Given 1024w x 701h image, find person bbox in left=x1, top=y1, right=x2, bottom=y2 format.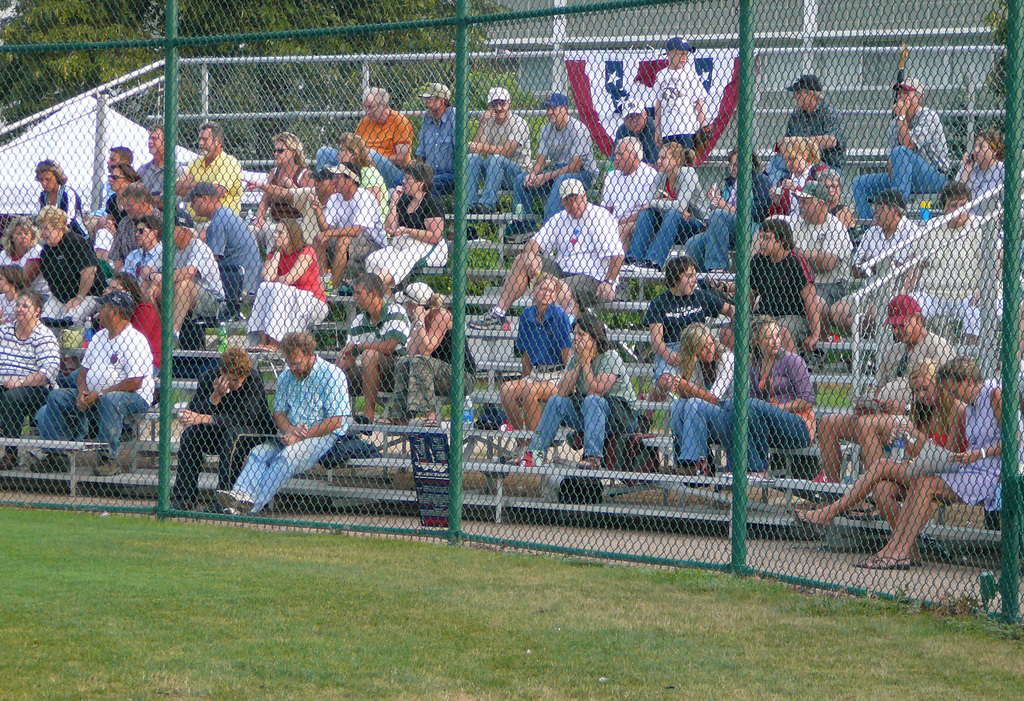
left=331, top=130, right=390, bottom=227.
